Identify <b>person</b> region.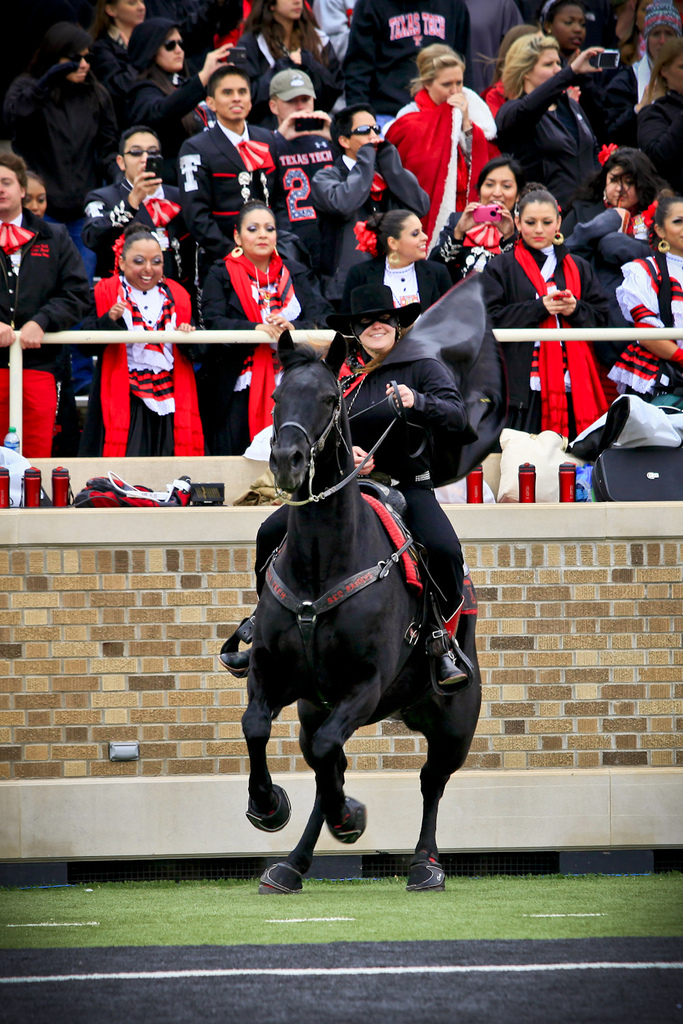
Region: <box>399,45,502,242</box>.
